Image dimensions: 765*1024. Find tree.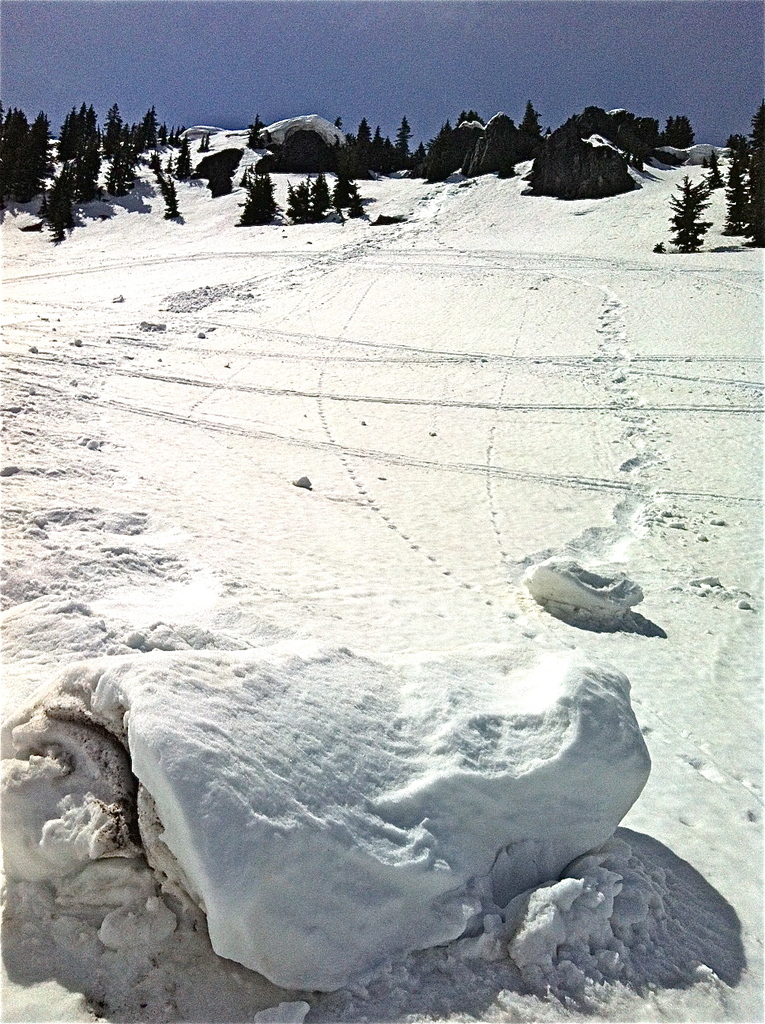
[x1=331, y1=168, x2=361, y2=214].
